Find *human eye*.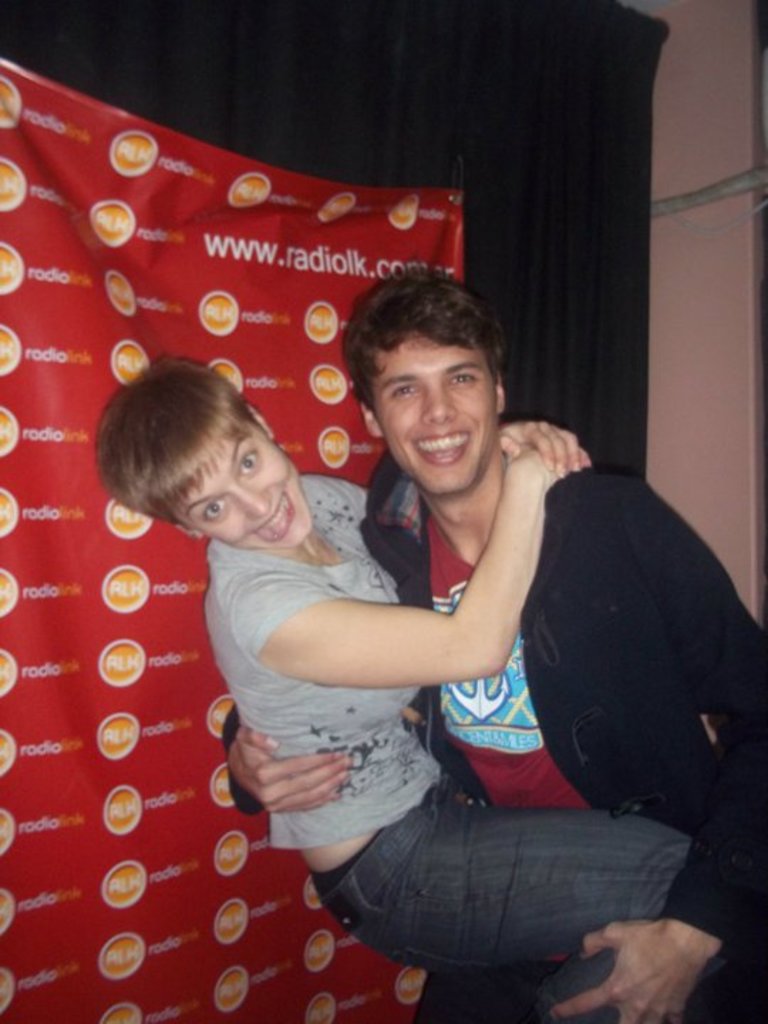
select_region(243, 448, 260, 482).
